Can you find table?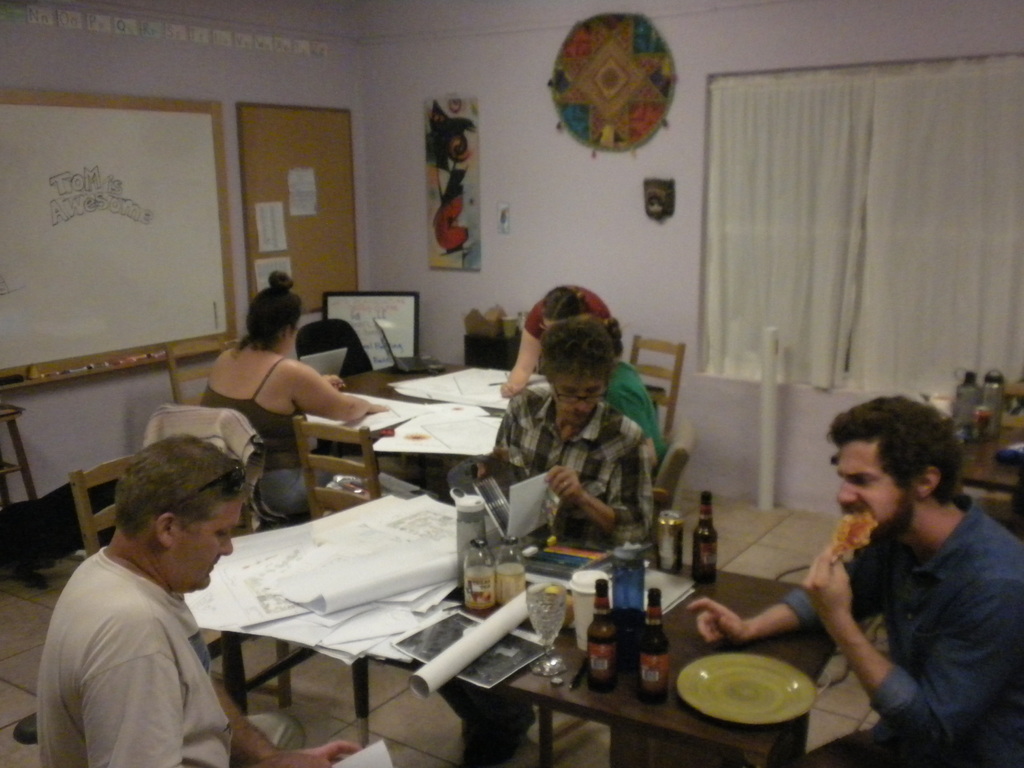
Yes, bounding box: l=212, t=528, r=837, b=767.
